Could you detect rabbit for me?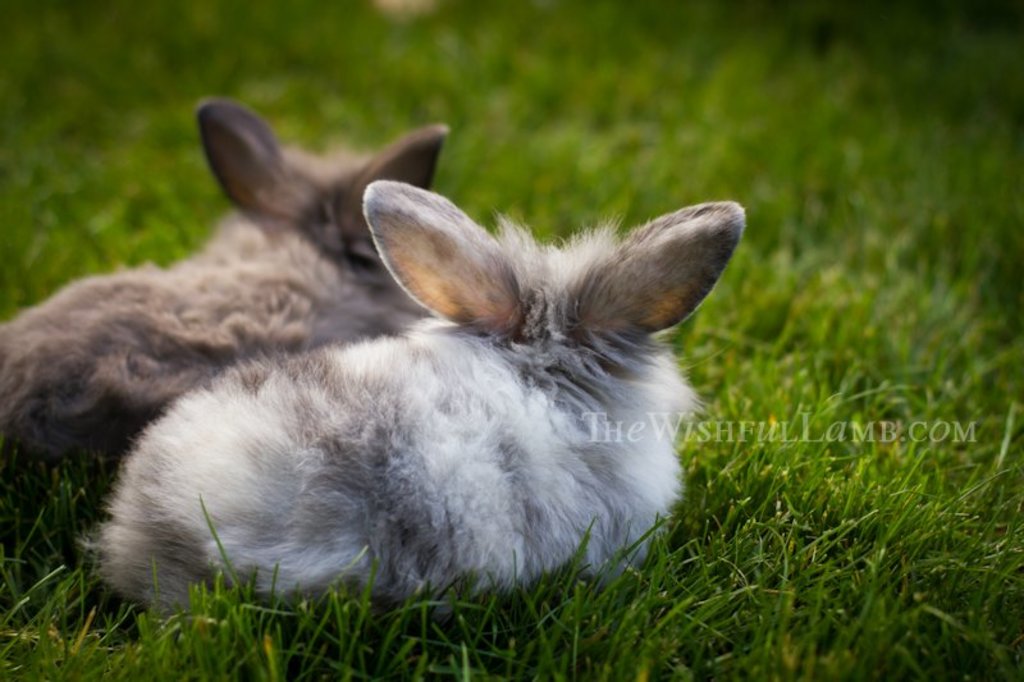
Detection result: pyautogui.locateOnScreen(70, 179, 749, 631).
